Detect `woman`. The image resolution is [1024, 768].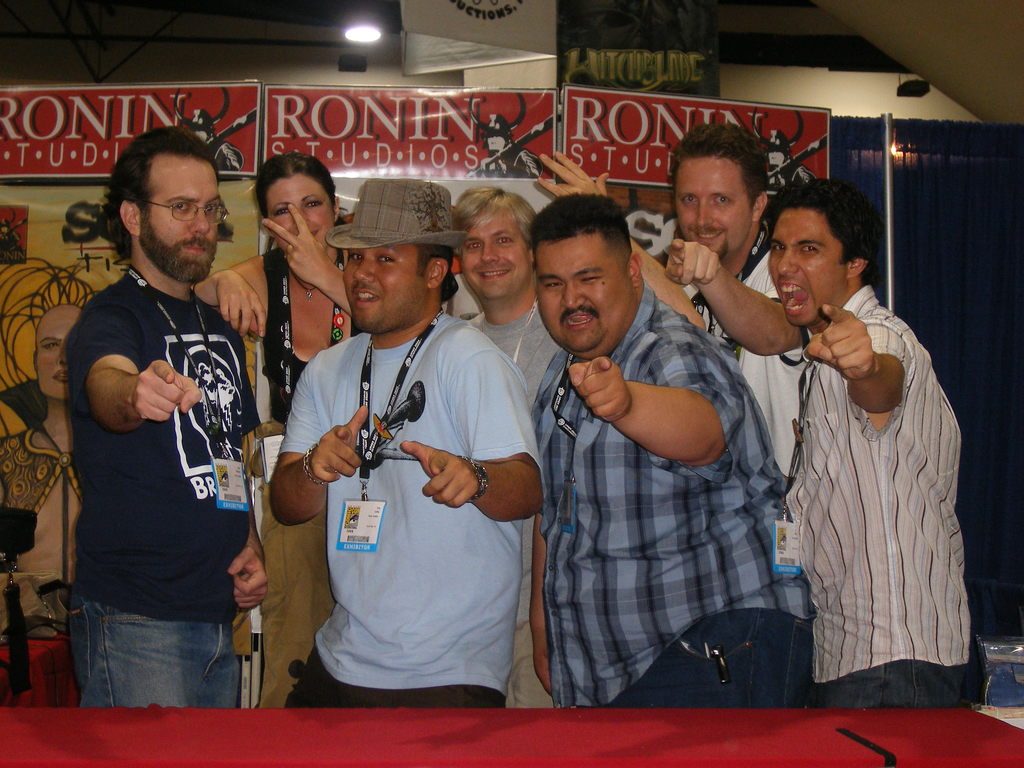
bbox(191, 148, 363, 710).
